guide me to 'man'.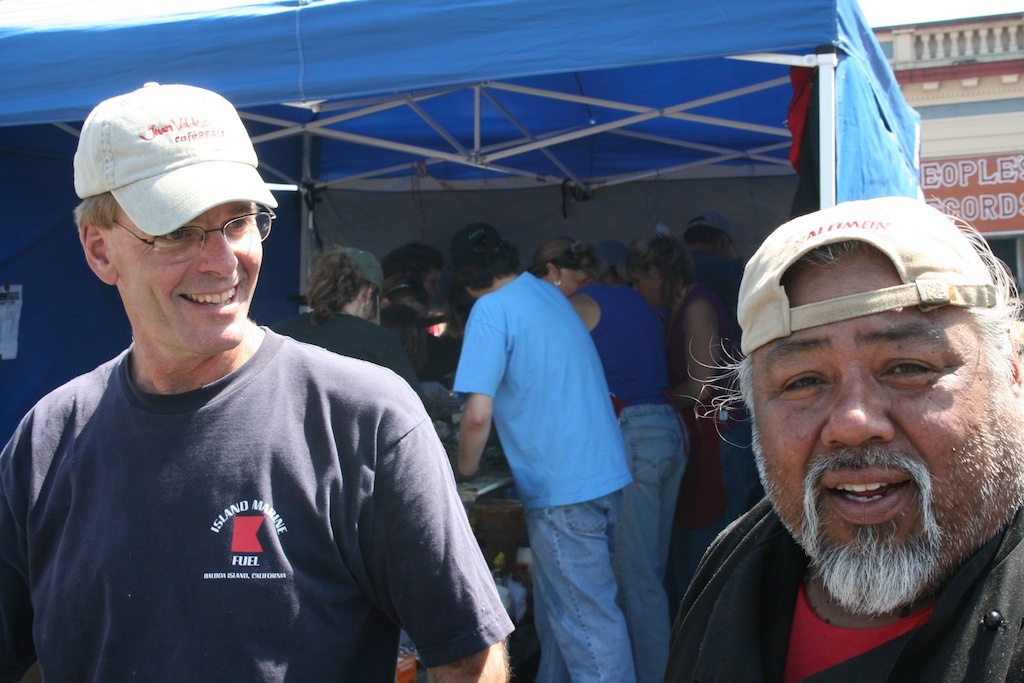
Guidance: box=[449, 218, 640, 682].
